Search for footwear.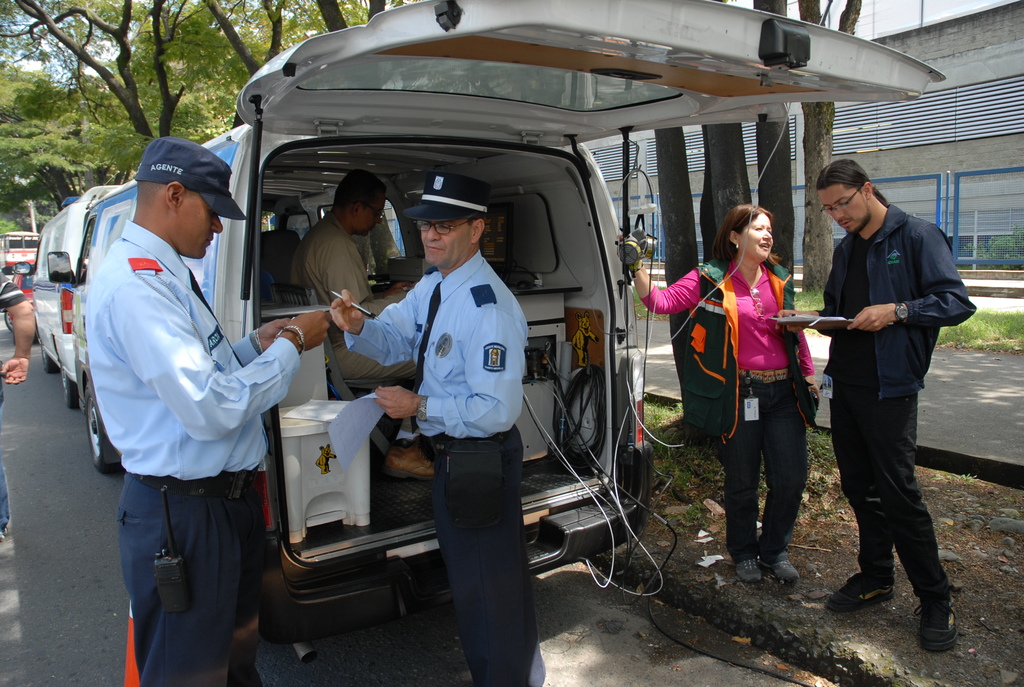
Found at bbox=[732, 562, 763, 587].
